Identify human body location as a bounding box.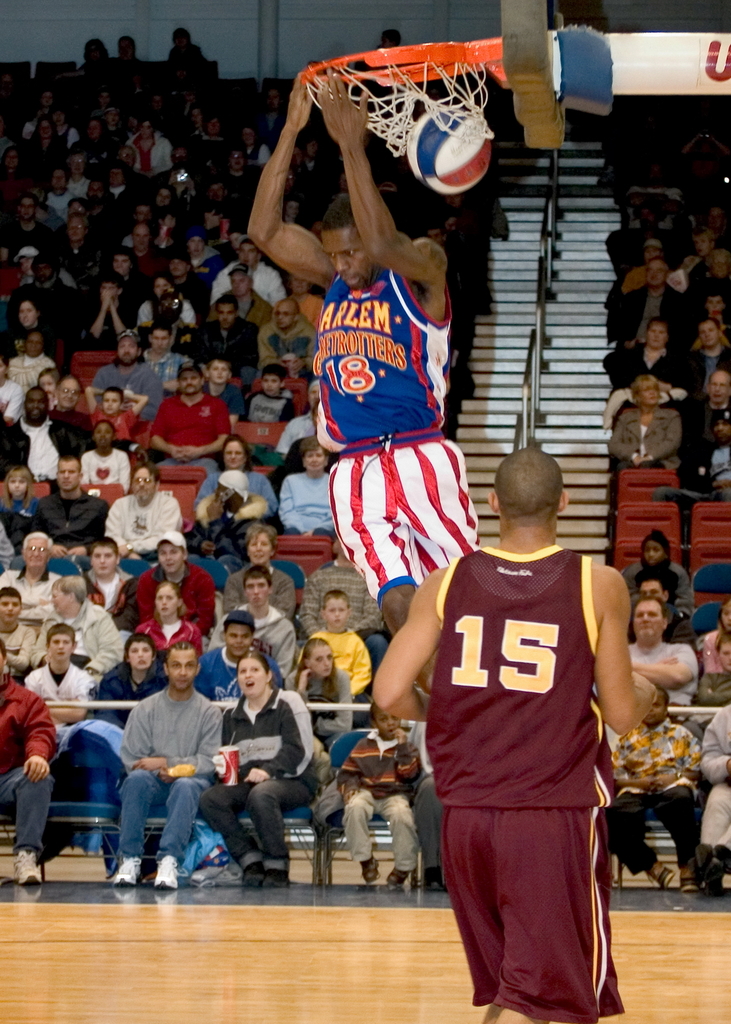
select_region(186, 446, 276, 540).
